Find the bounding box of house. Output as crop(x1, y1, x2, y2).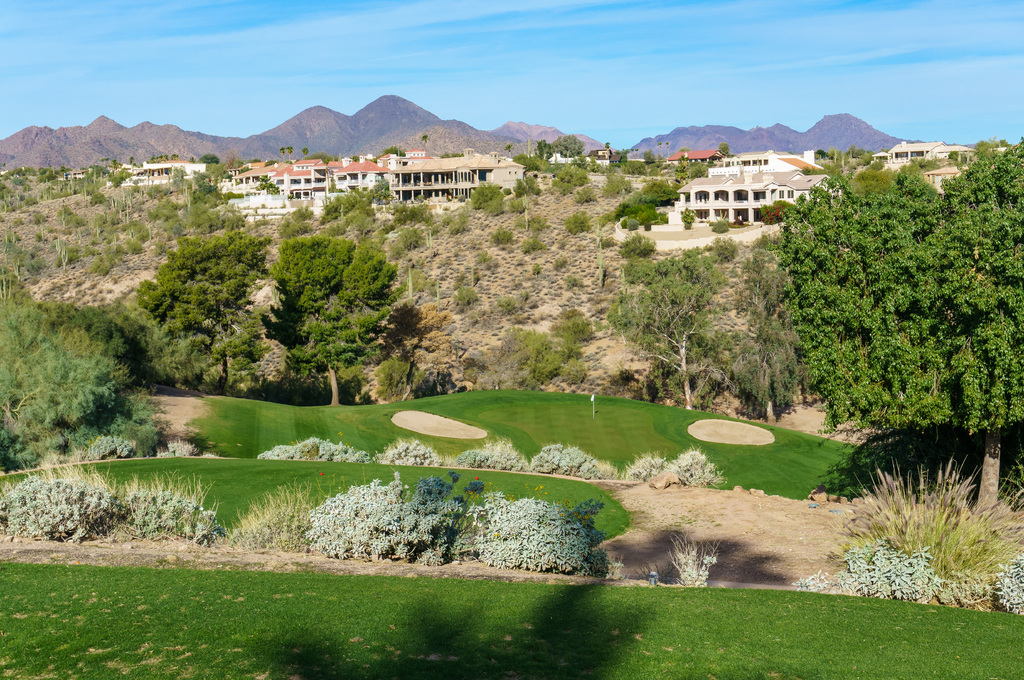
crop(984, 138, 1016, 159).
